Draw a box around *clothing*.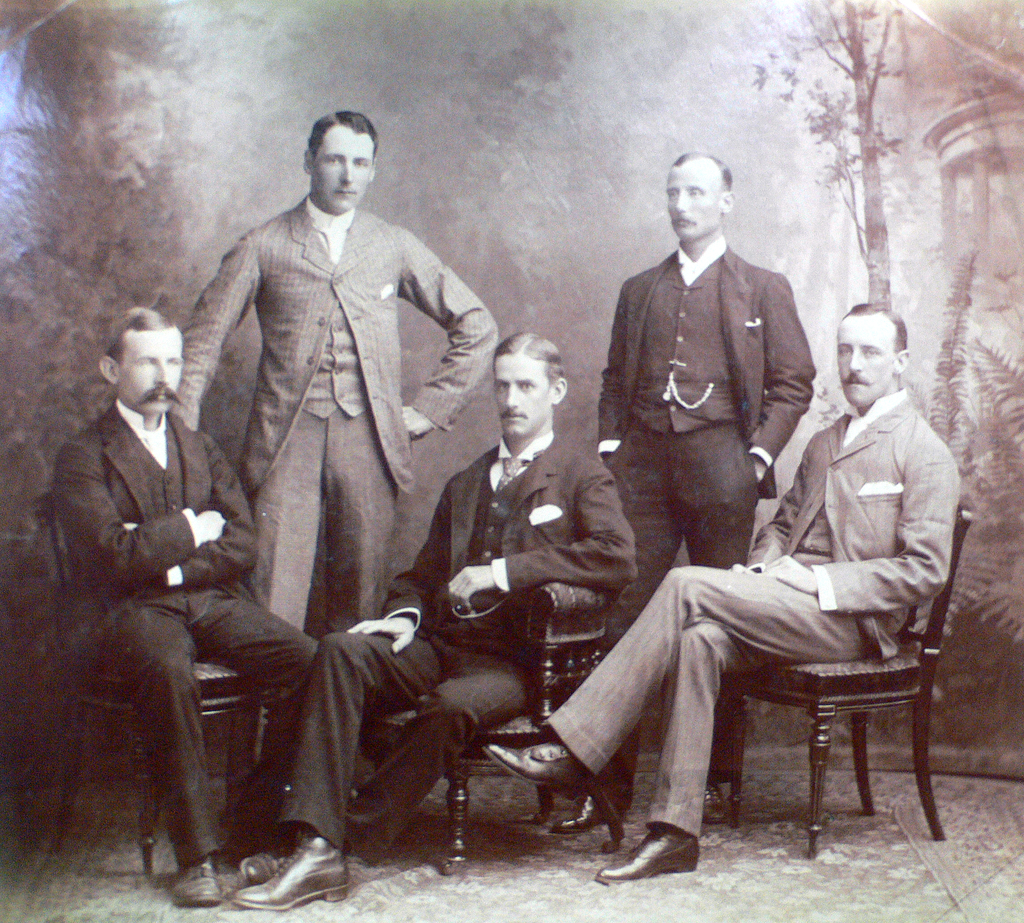
l=543, t=389, r=963, b=842.
